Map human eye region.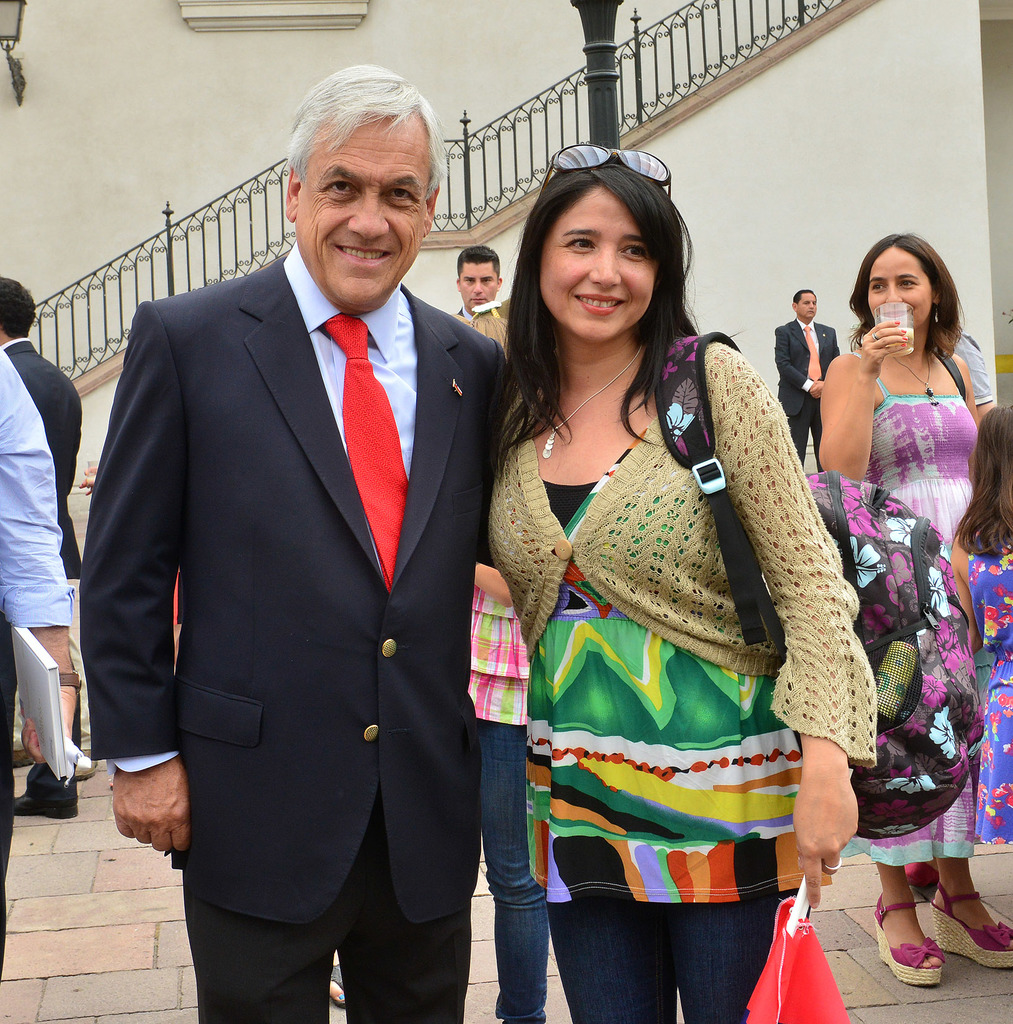
Mapped to crop(320, 173, 366, 207).
